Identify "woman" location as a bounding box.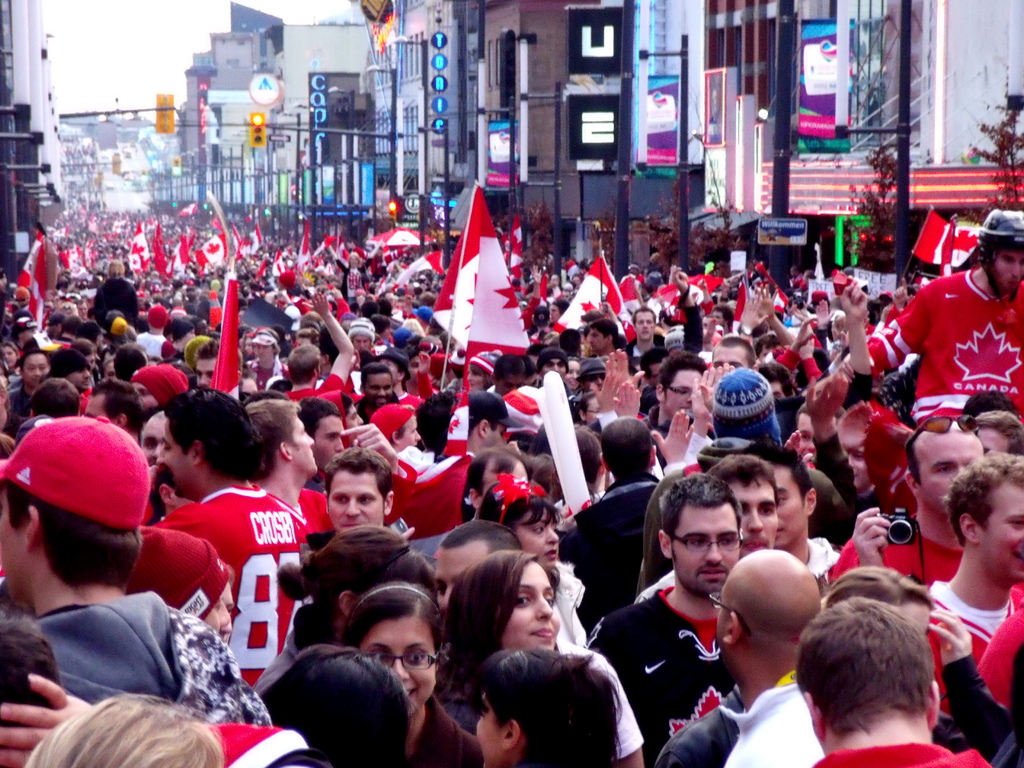
[466,355,497,392].
